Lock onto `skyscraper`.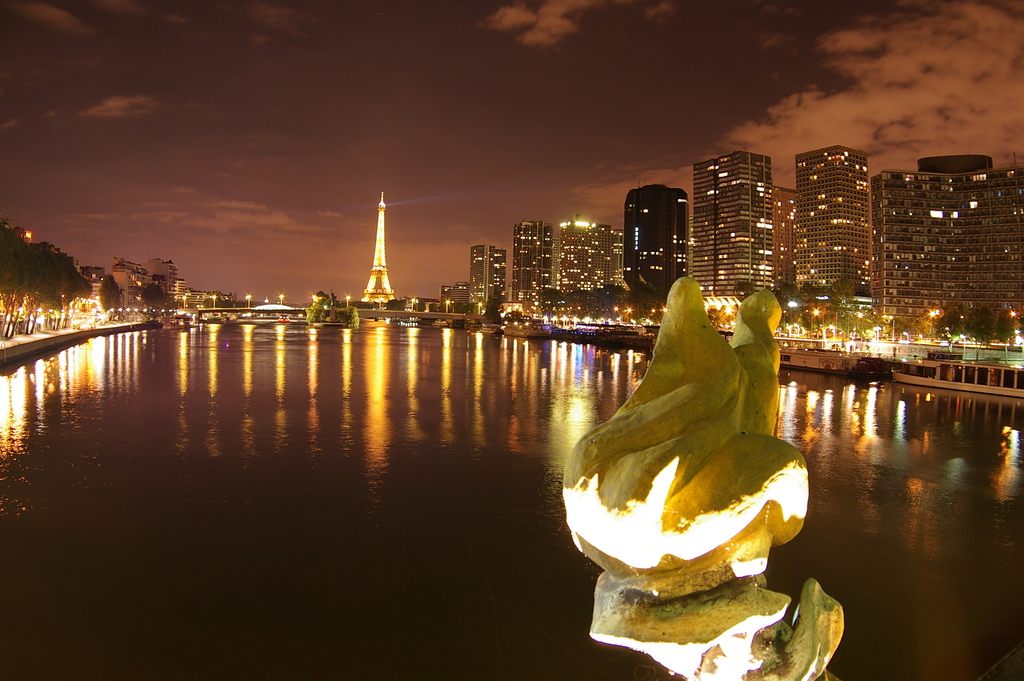
Locked: (left=536, top=216, right=639, bottom=311).
